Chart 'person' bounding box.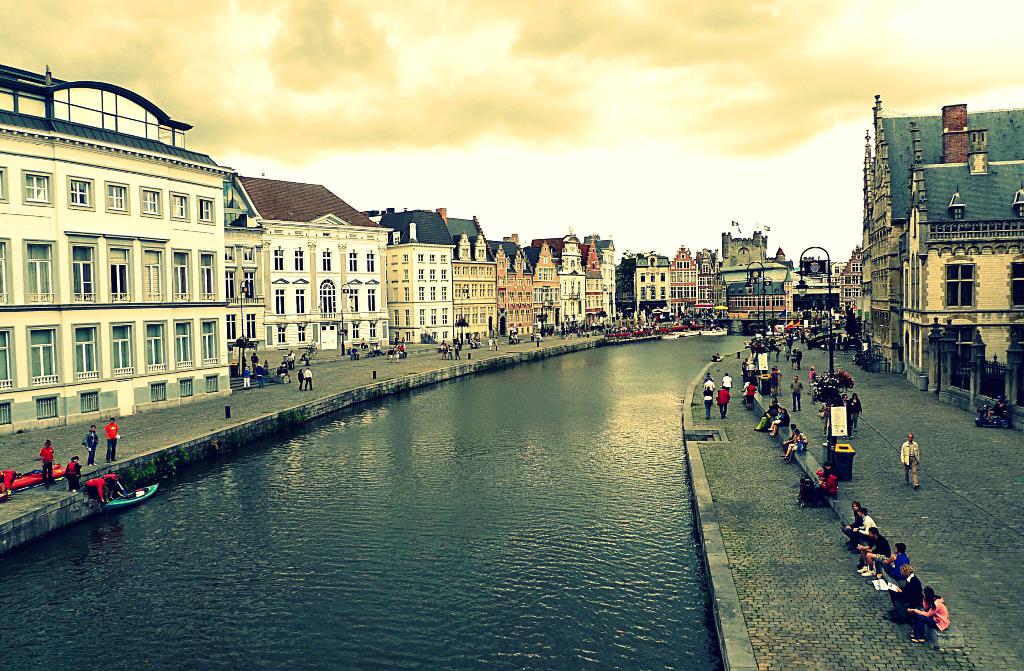
Charted: {"left": 849, "top": 507, "right": 875, "bottom": 551}.
